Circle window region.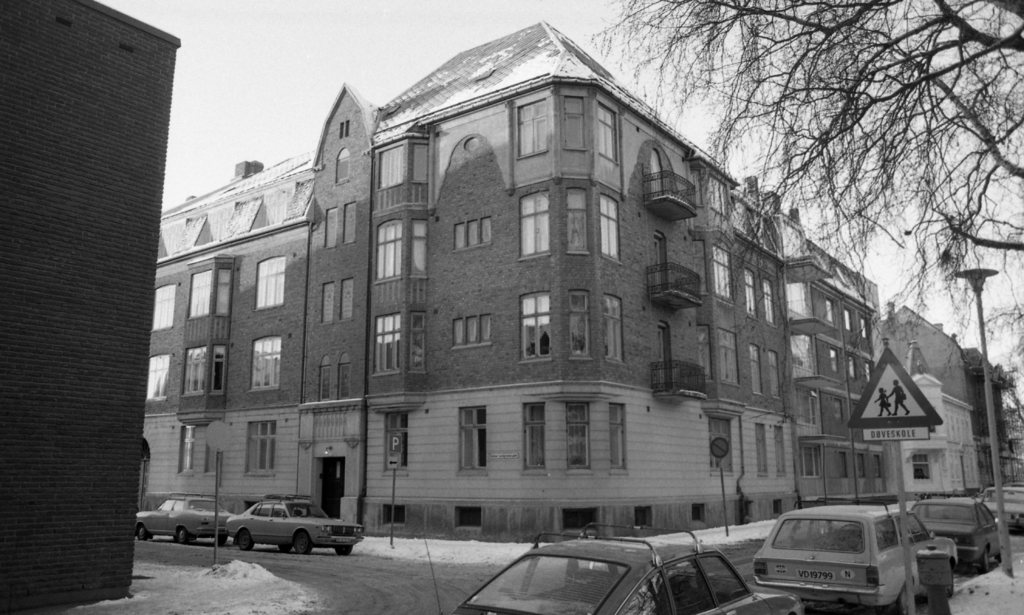
Region: <box>772,219,815,263</box>.
